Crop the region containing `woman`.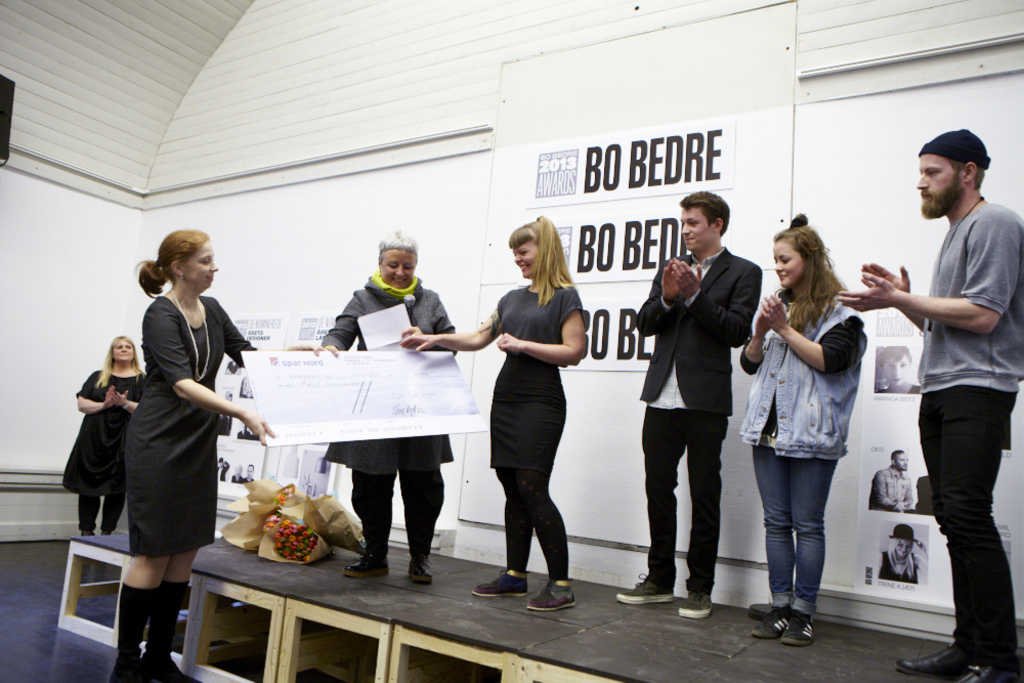
Crop region: [x1=319, y1=227, x2=461, y2=588].
